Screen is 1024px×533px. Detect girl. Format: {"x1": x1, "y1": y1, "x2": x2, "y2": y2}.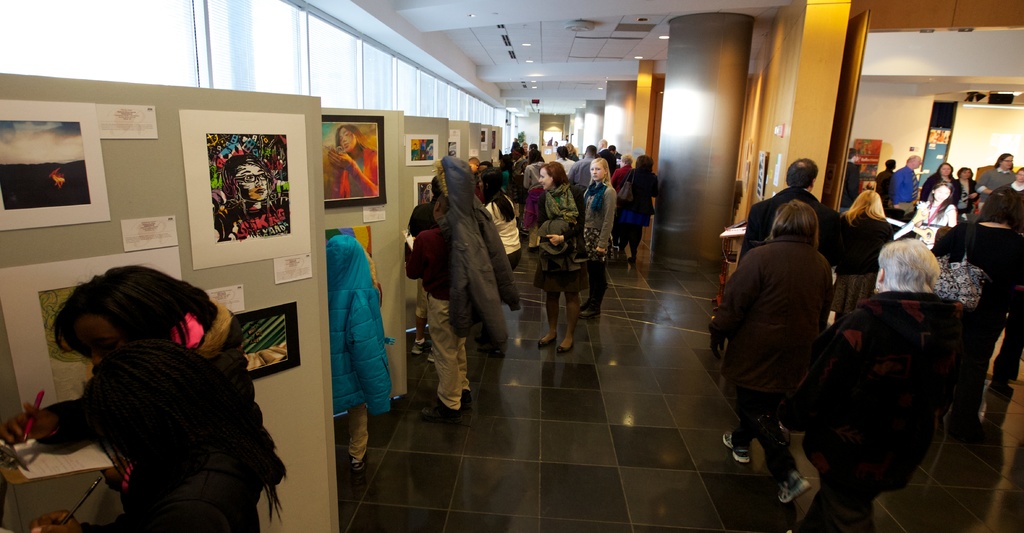
{"x1": 621, "y1": 153, "x2": 663, "y2": 265}.
